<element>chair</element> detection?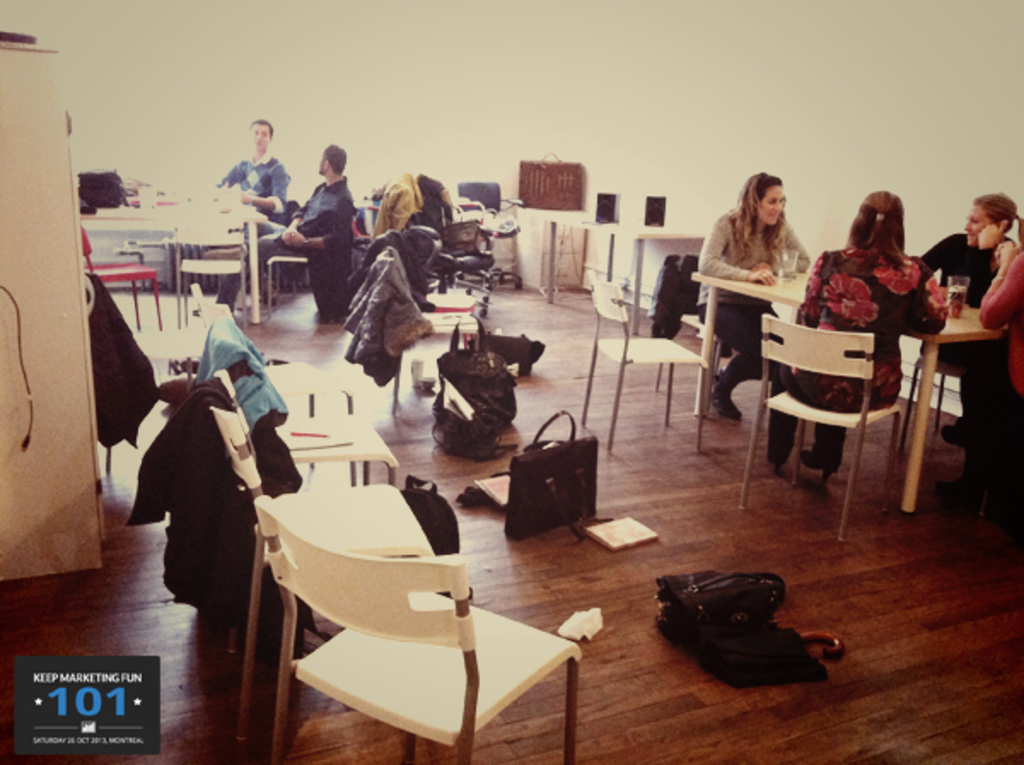
<region>451, 179, 526, 294</region>
